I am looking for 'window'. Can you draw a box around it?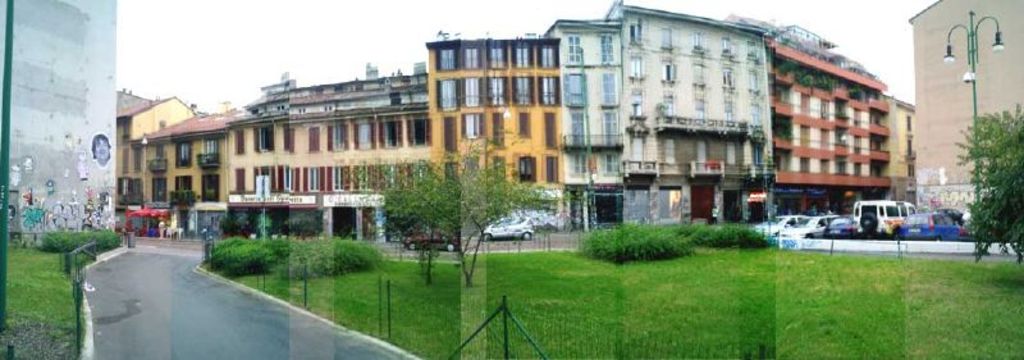
Sure, the bounding box is region(687, 61, 705, 86).
